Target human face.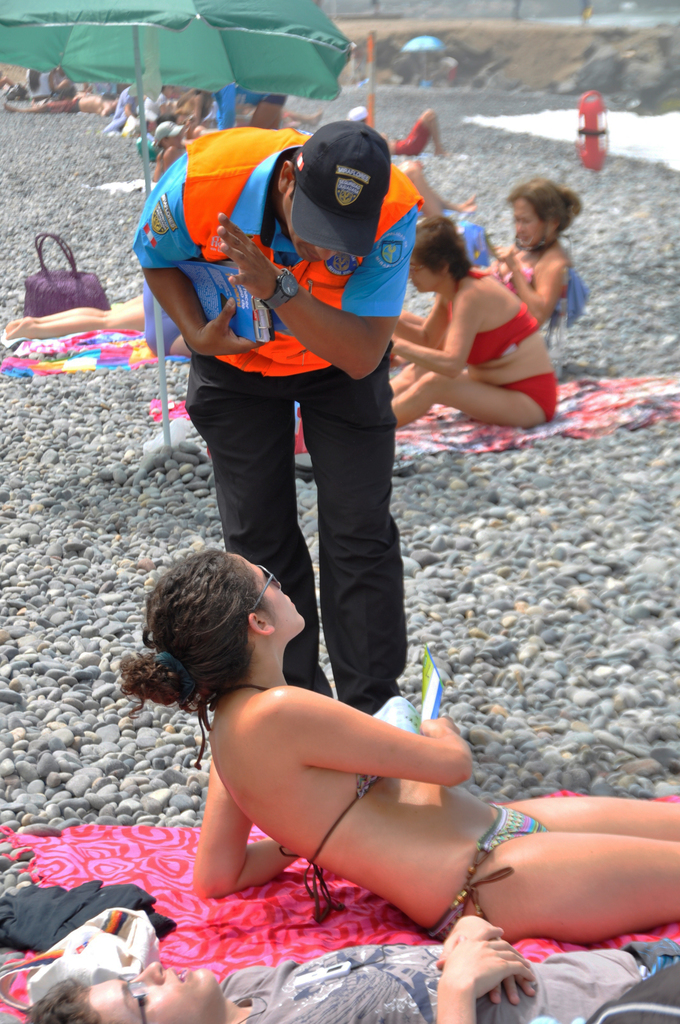
Target region: (left=515, top=200, right=541, bottom=247).
